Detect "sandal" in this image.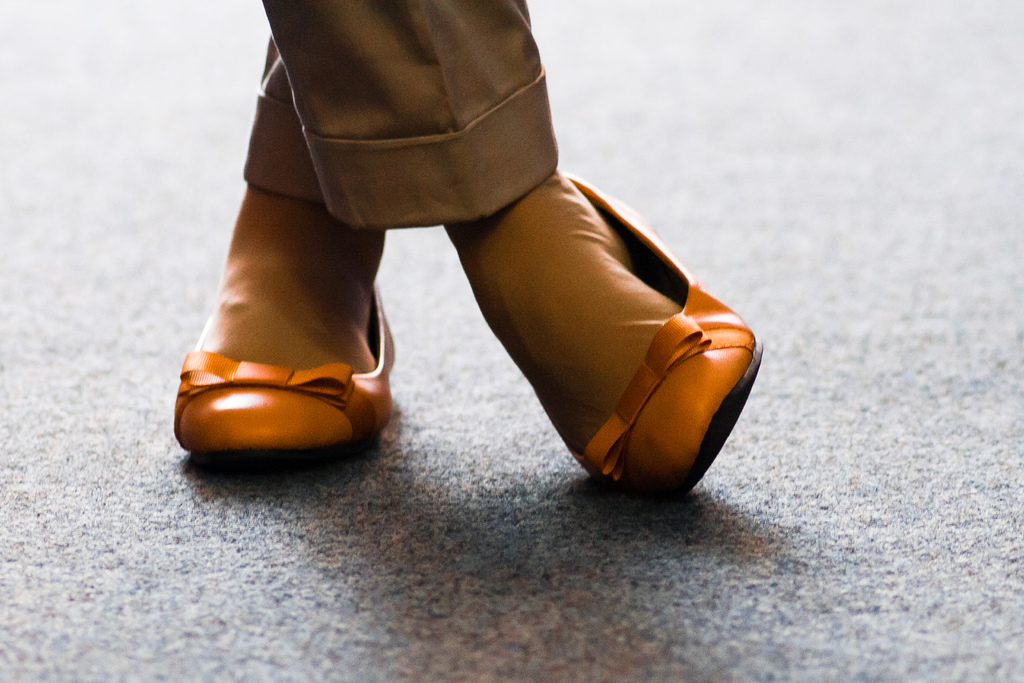
Detection: bbox=[173, 281, 398, 456].
